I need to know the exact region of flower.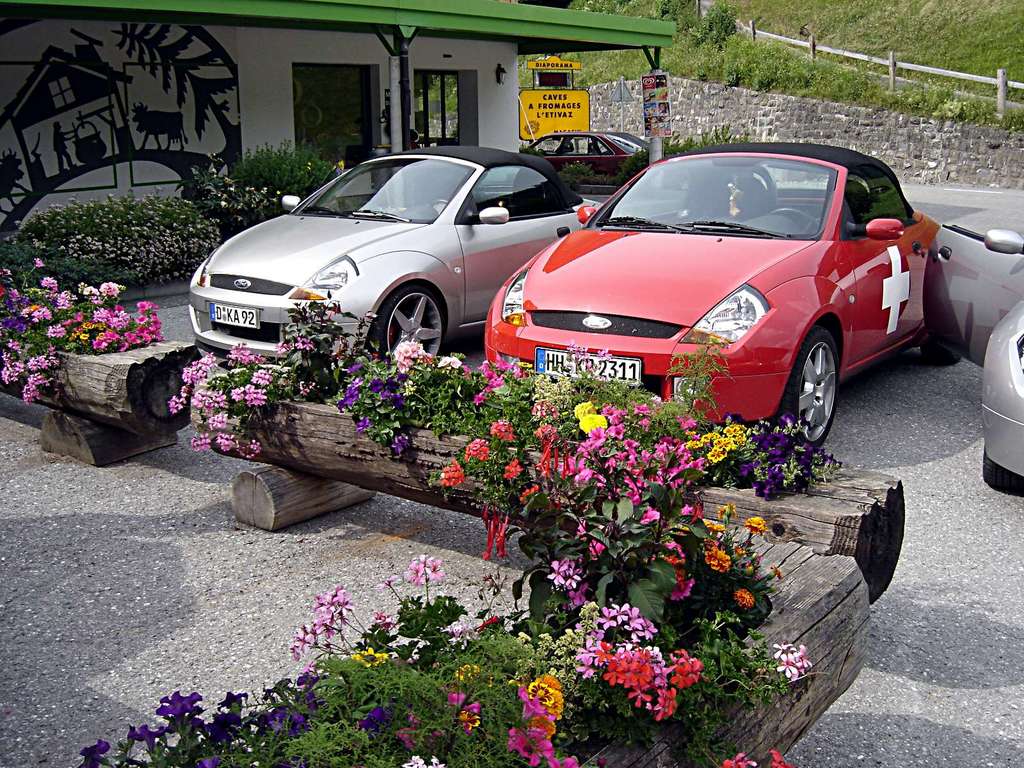
Region: locate(0, 155, 241, 289).
